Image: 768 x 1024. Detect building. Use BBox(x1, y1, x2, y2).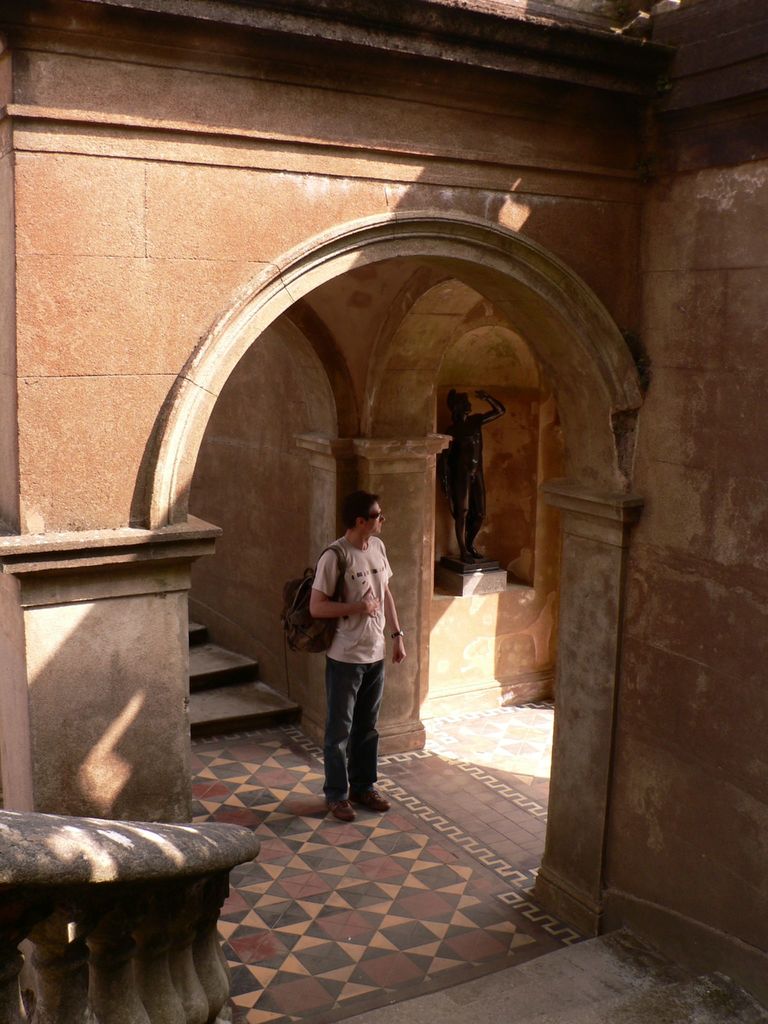
BBox(0, 0, 767, 1023).
